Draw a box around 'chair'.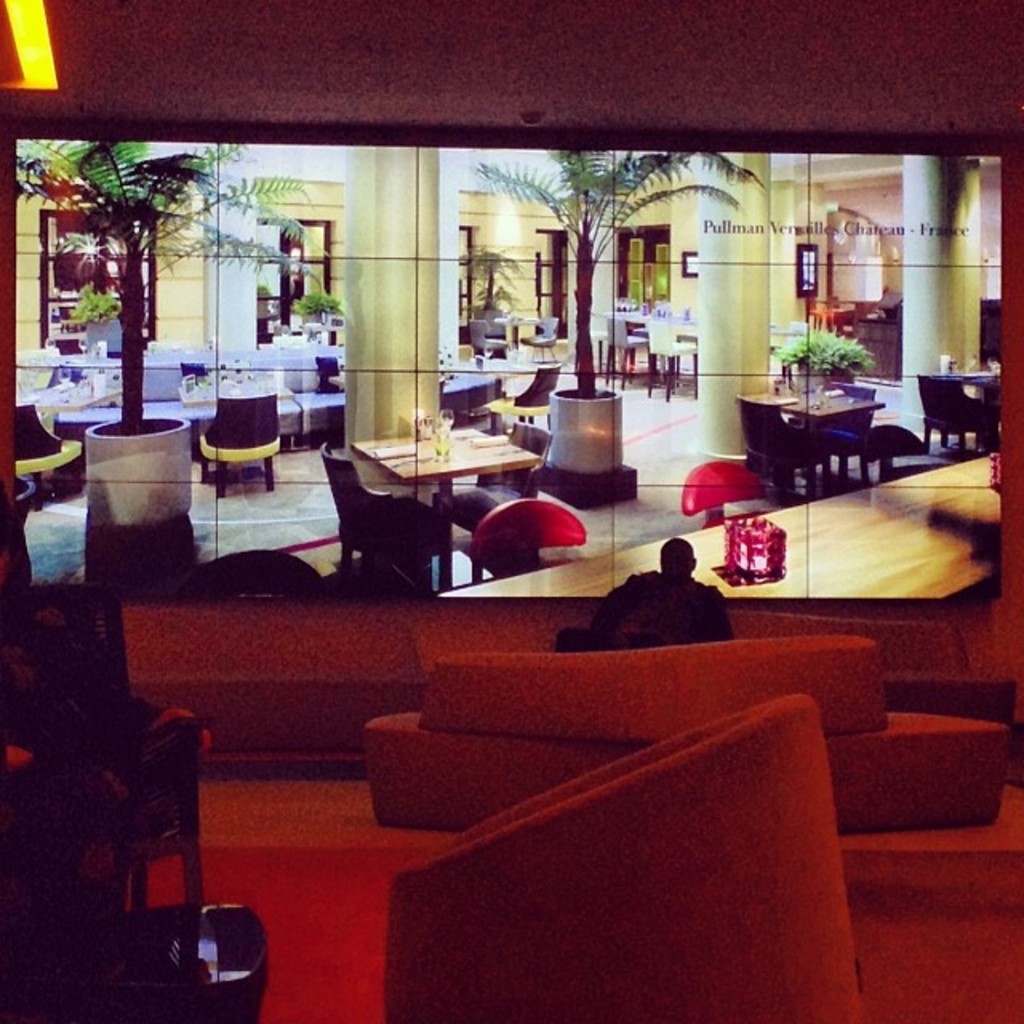
select_region(917, 373, 994, 453).
